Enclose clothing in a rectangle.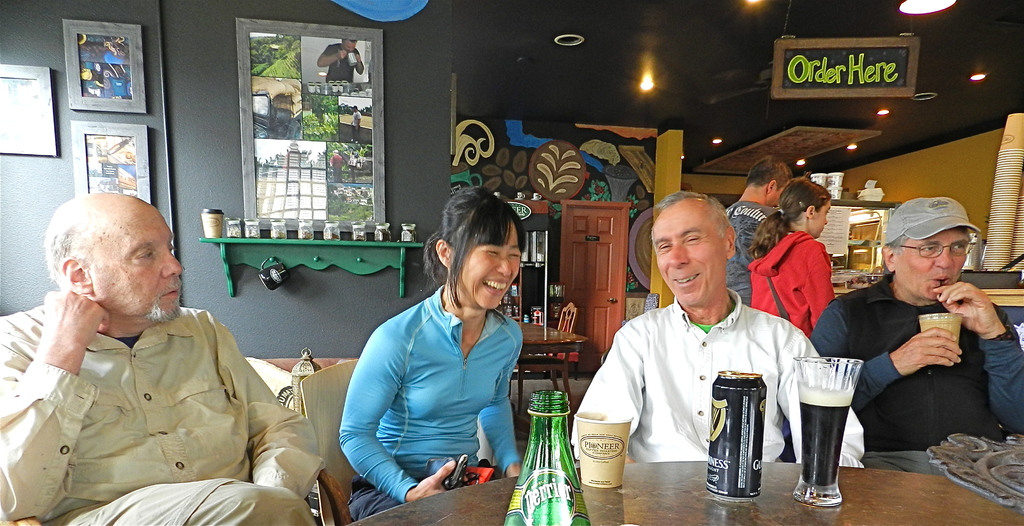
bbox=(810, 277, 1023, 481).
